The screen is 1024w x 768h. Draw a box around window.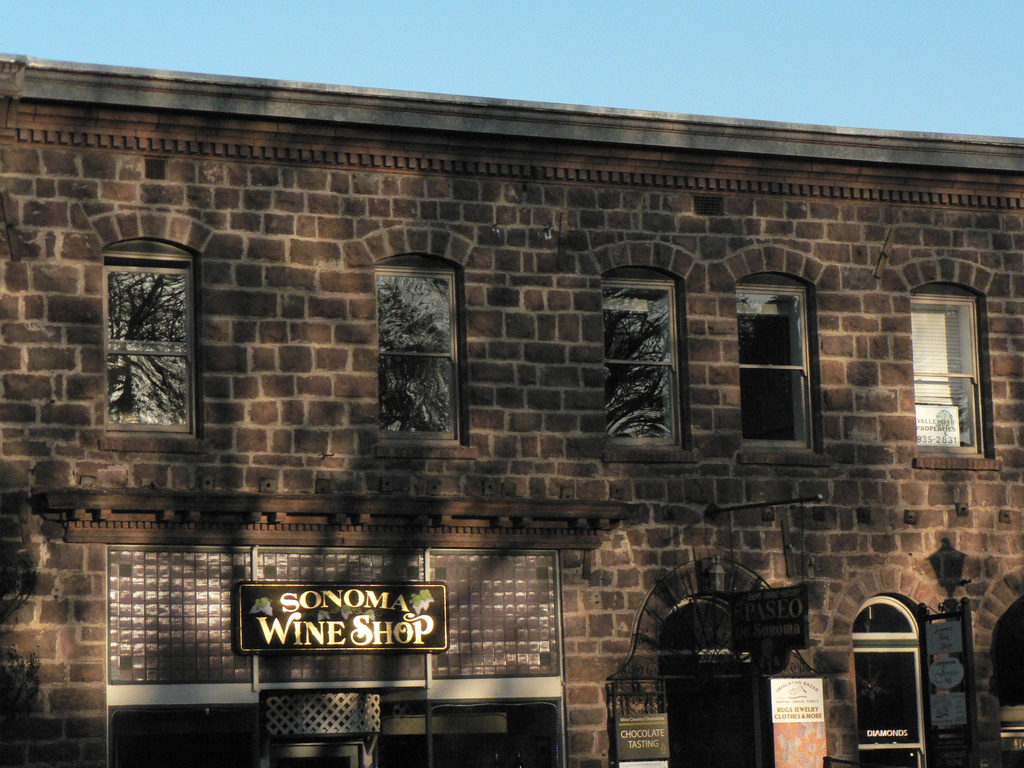
bbox(735, 272, 829, 469).
